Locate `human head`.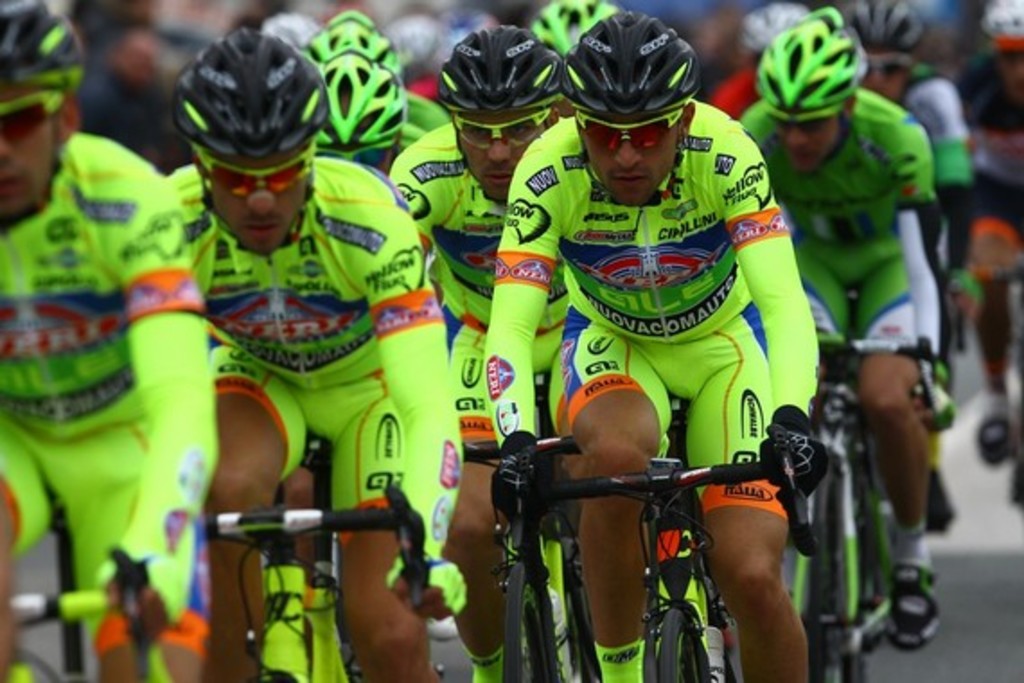
Bounding box: x1=264 y1=9 x2=322 y2=54.
